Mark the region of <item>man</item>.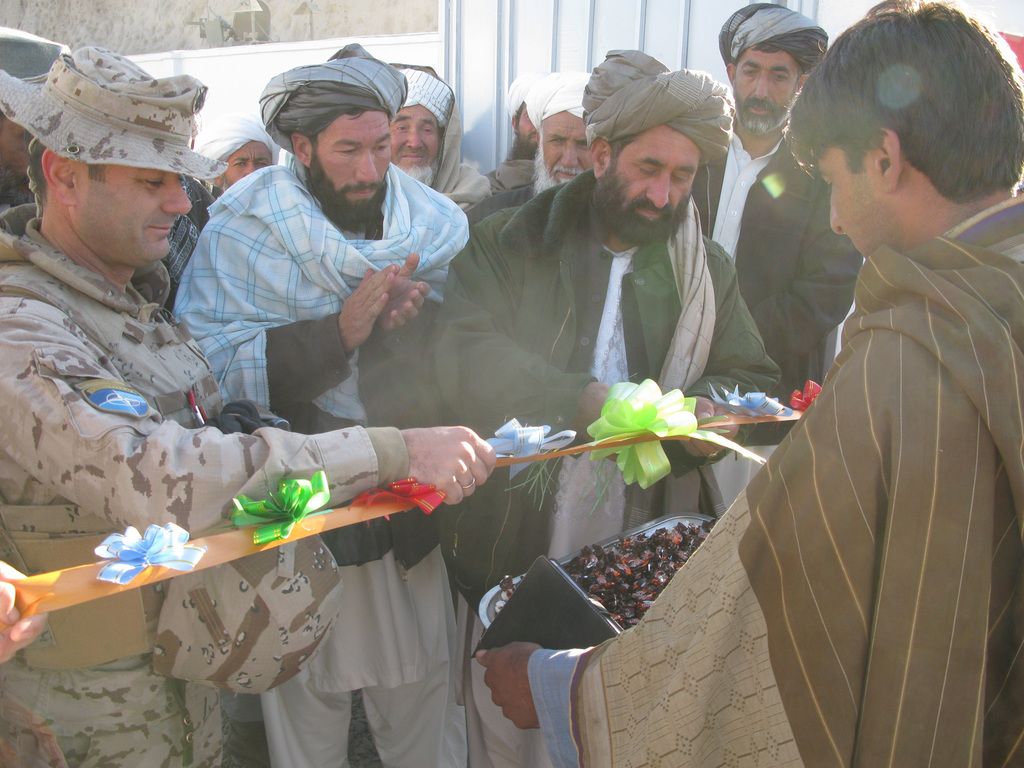
Region: {"left": 0, "top": 25, "right": 219, "bottom": 305}.
